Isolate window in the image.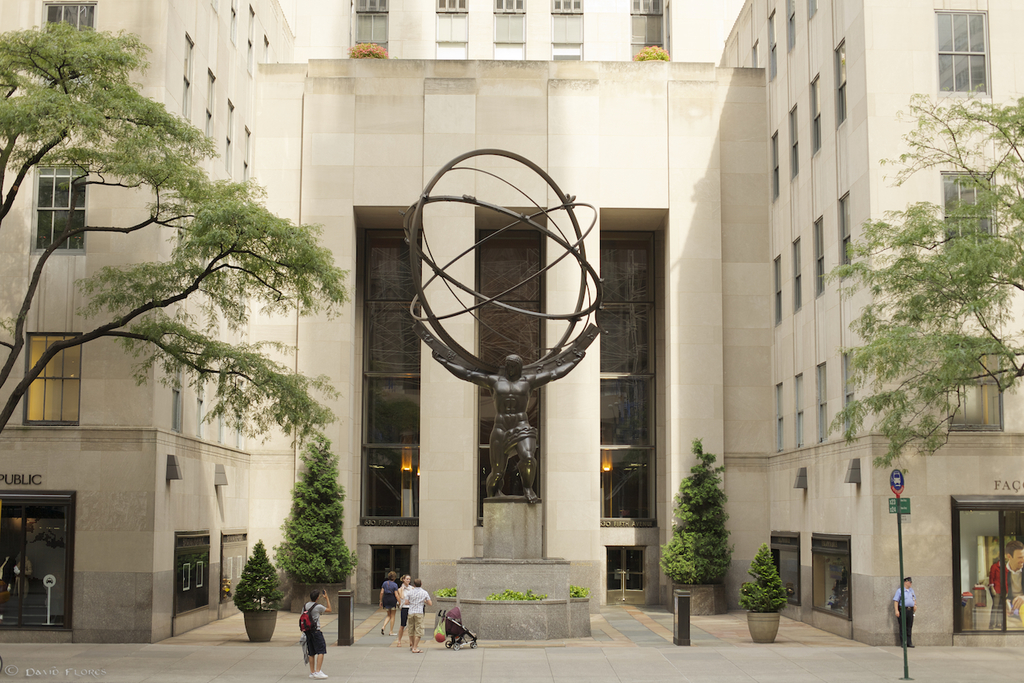
Isolated region: [x1=938, y1=342, x2=1002, y2=433].
